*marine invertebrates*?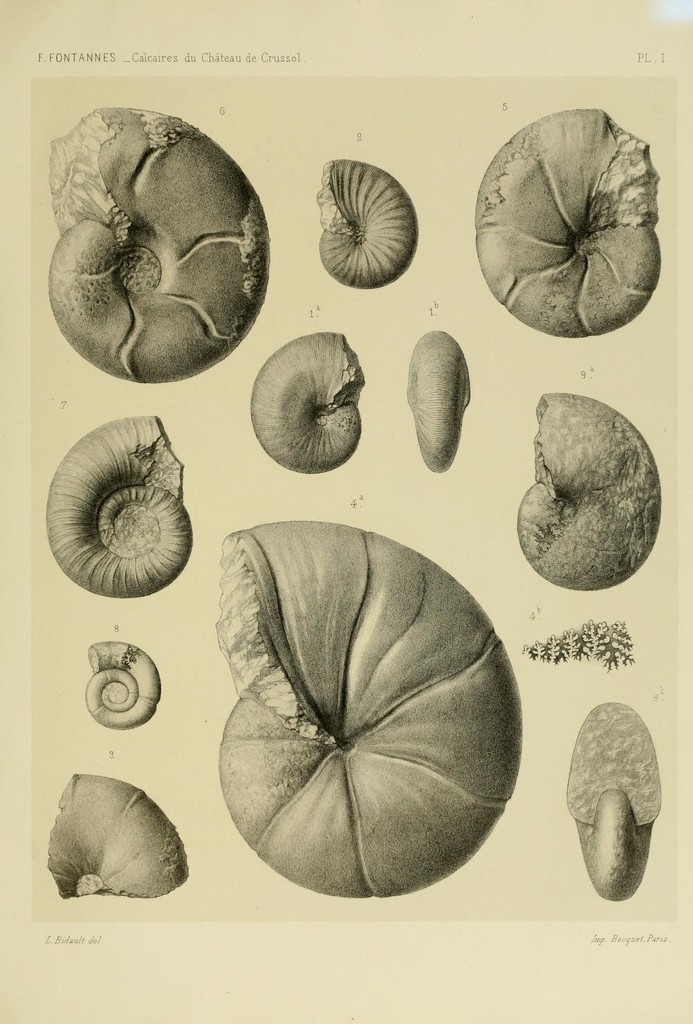
45 765 191 904
